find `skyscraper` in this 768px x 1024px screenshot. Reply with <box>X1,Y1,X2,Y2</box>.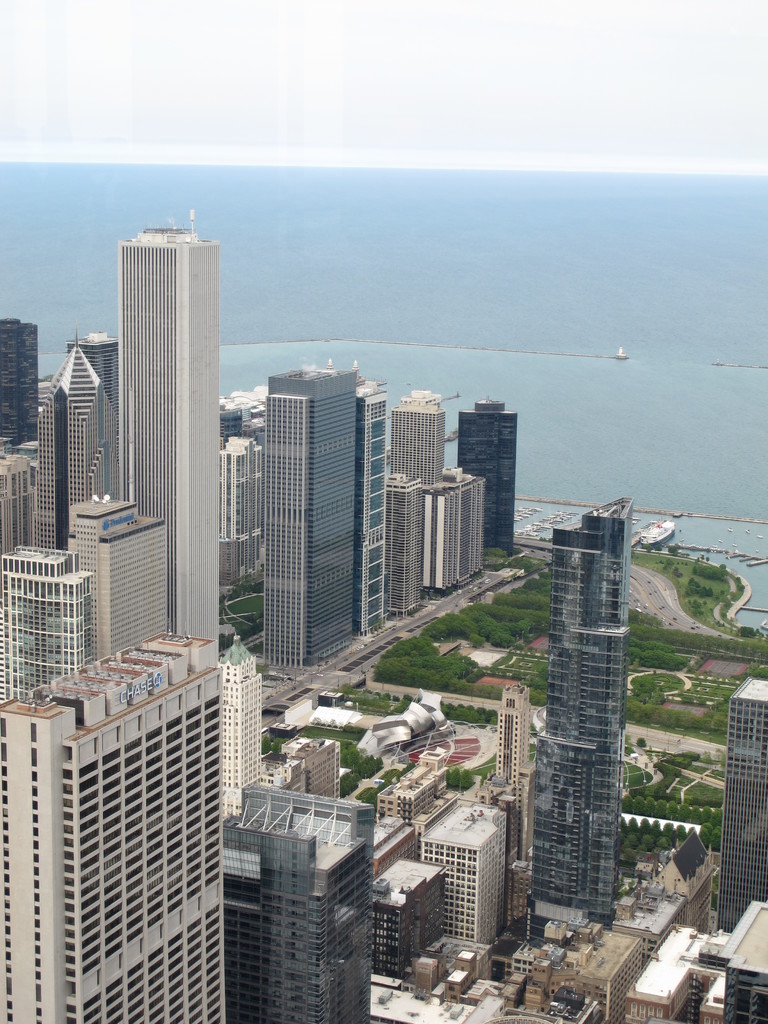
<box>259,360,357,652</box>.
